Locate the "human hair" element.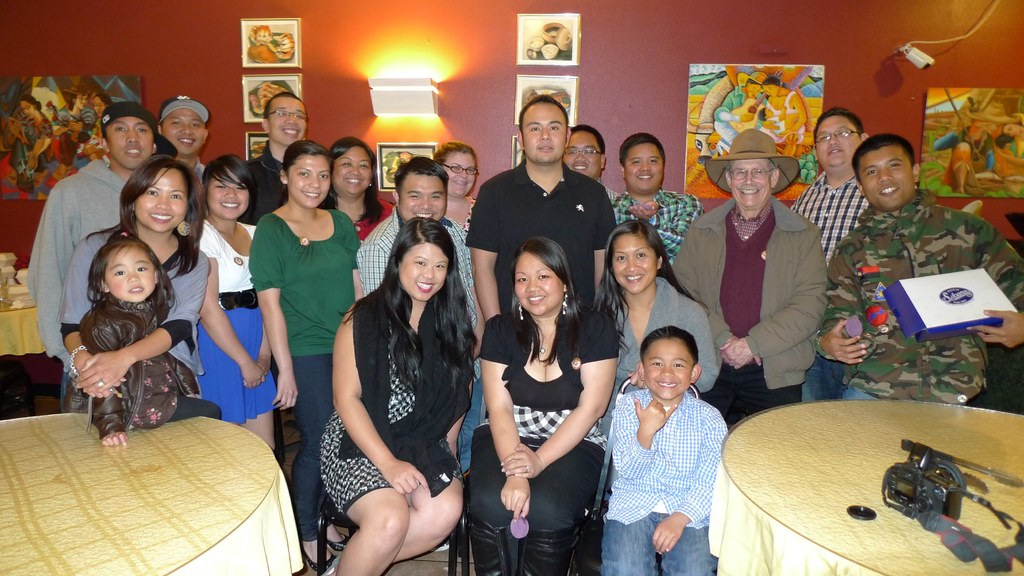
Element bbox: bbox(86, 227, 175, 310).
